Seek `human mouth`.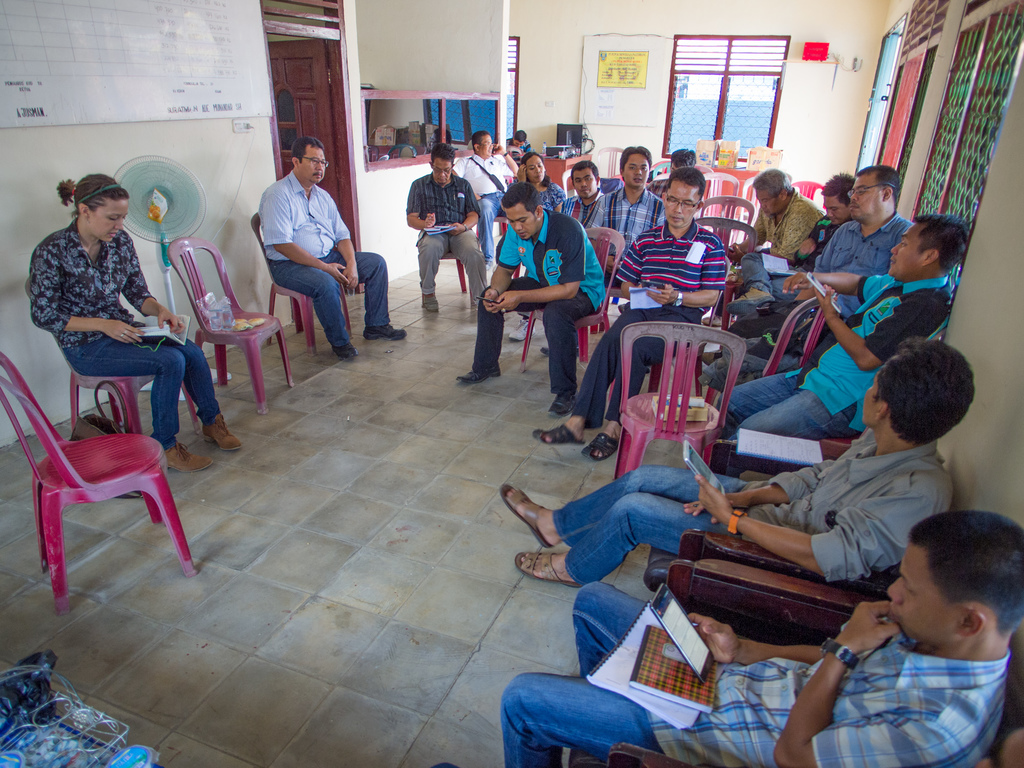
{"left": 313, "top": 175, "right": 323, "bottom": 175}.
